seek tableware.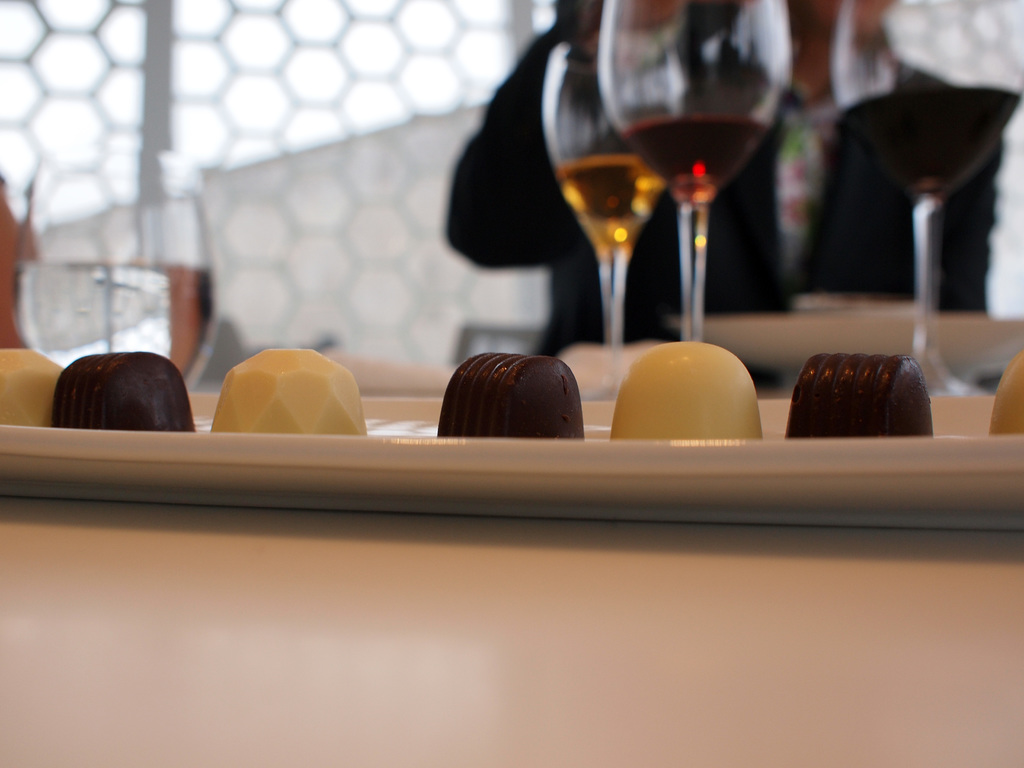
select_region(831, 0, 1022, 394).
